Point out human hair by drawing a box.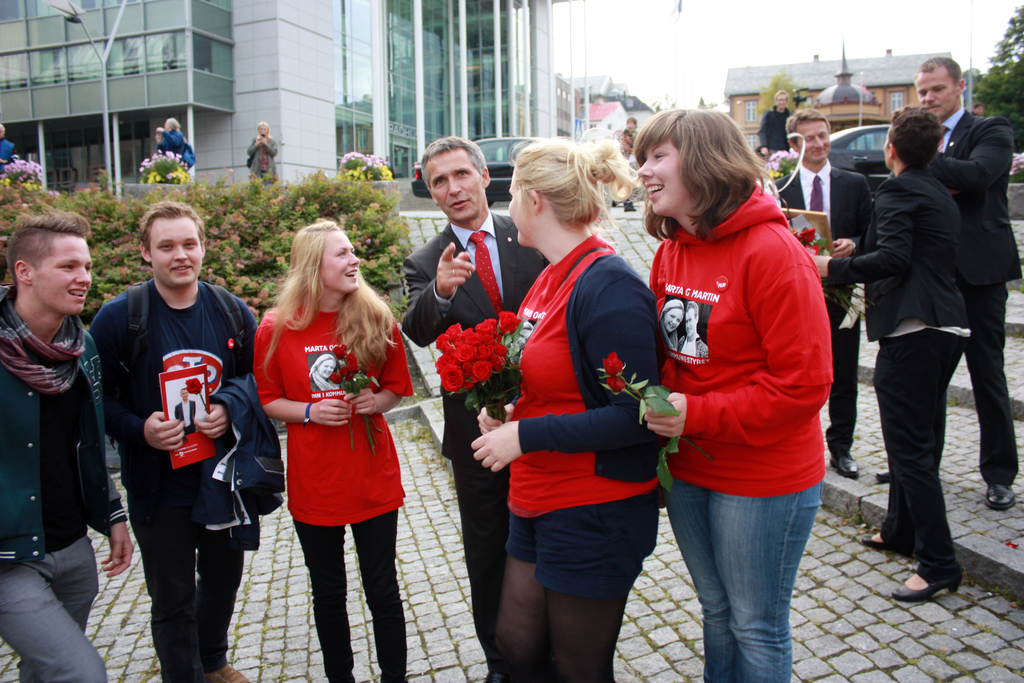
[641,111,775,249].
